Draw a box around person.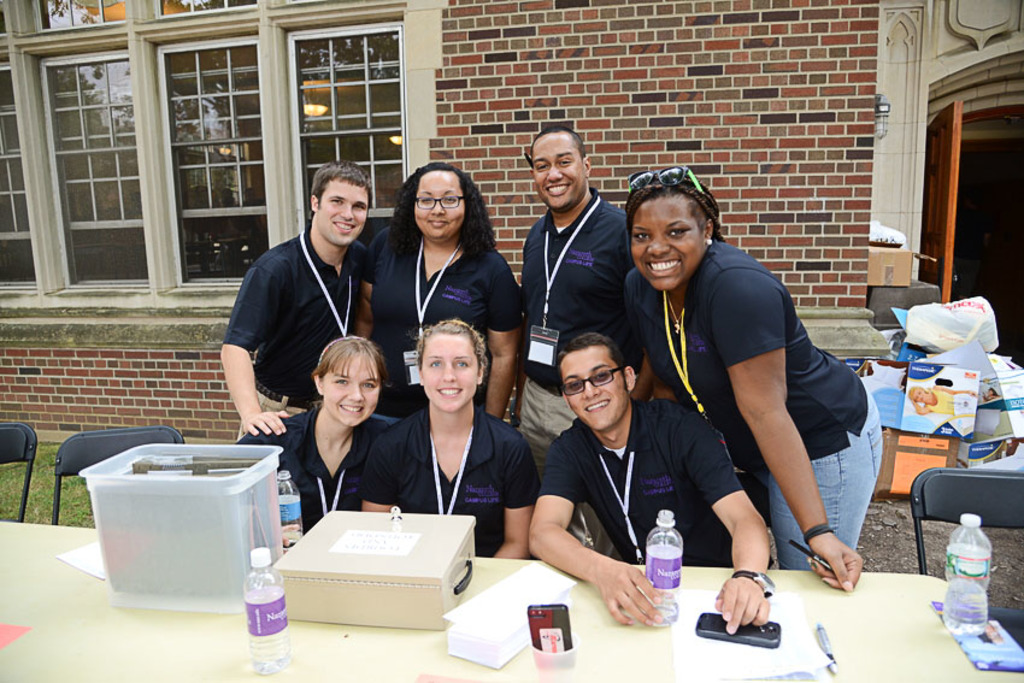
x1=220, y1=161, x2=366, y2=443.
